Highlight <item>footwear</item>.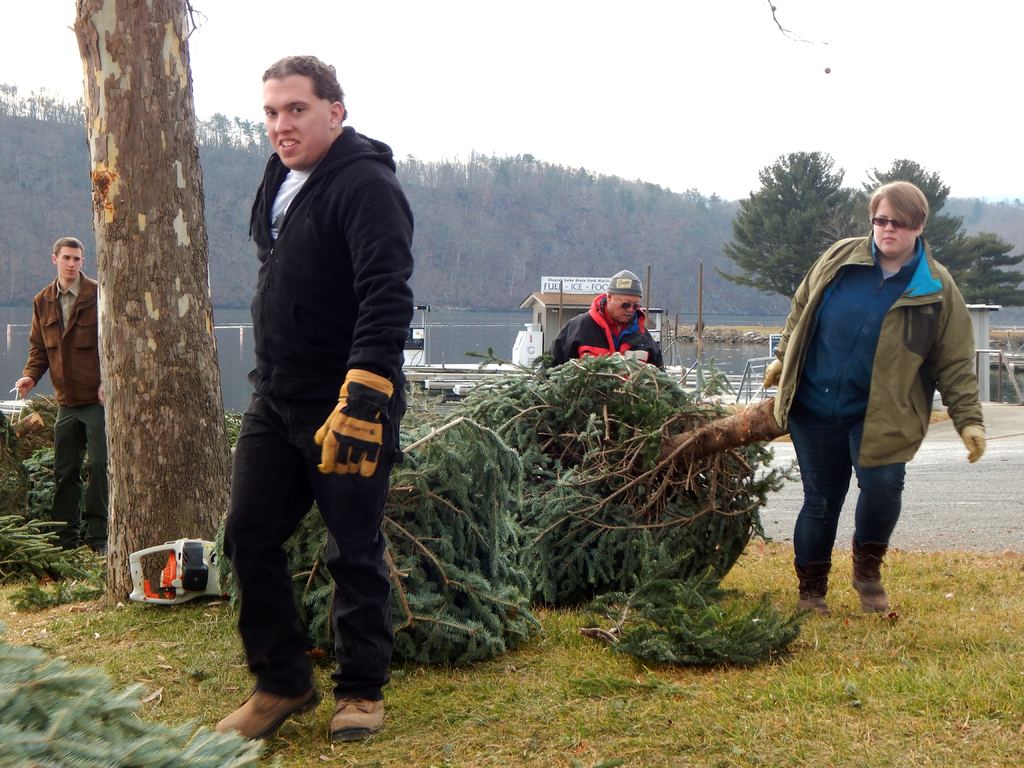
Highlighted region: (216,655,312,736).
